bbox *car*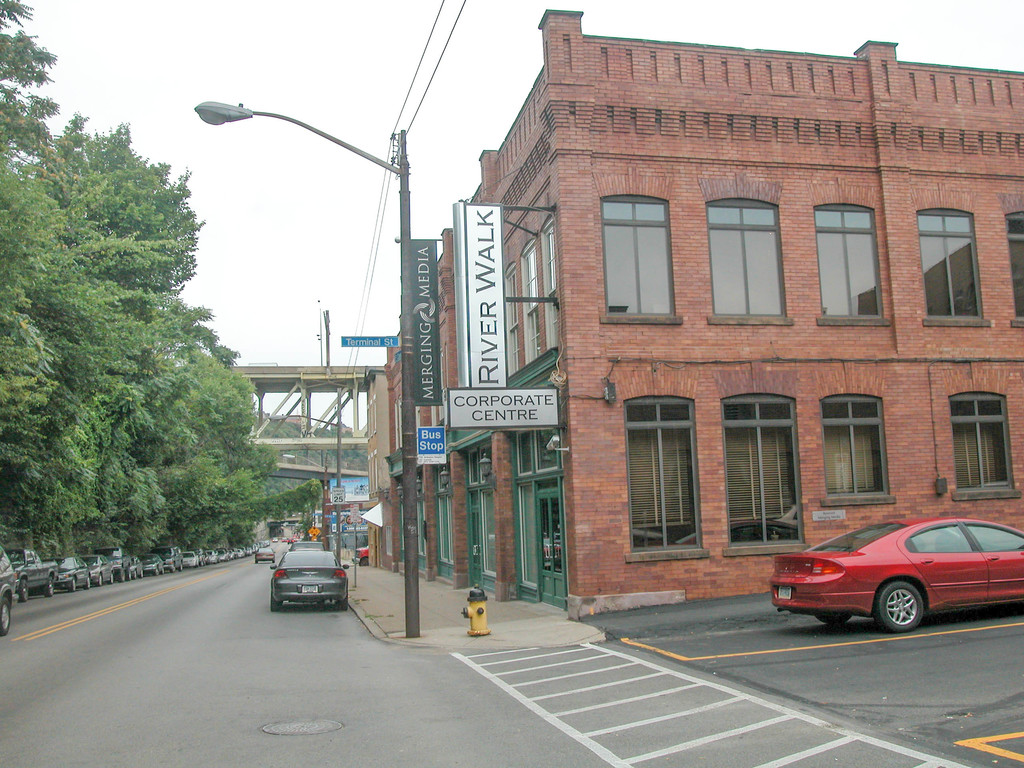
bbox=[769, 509, 1015, 640]
